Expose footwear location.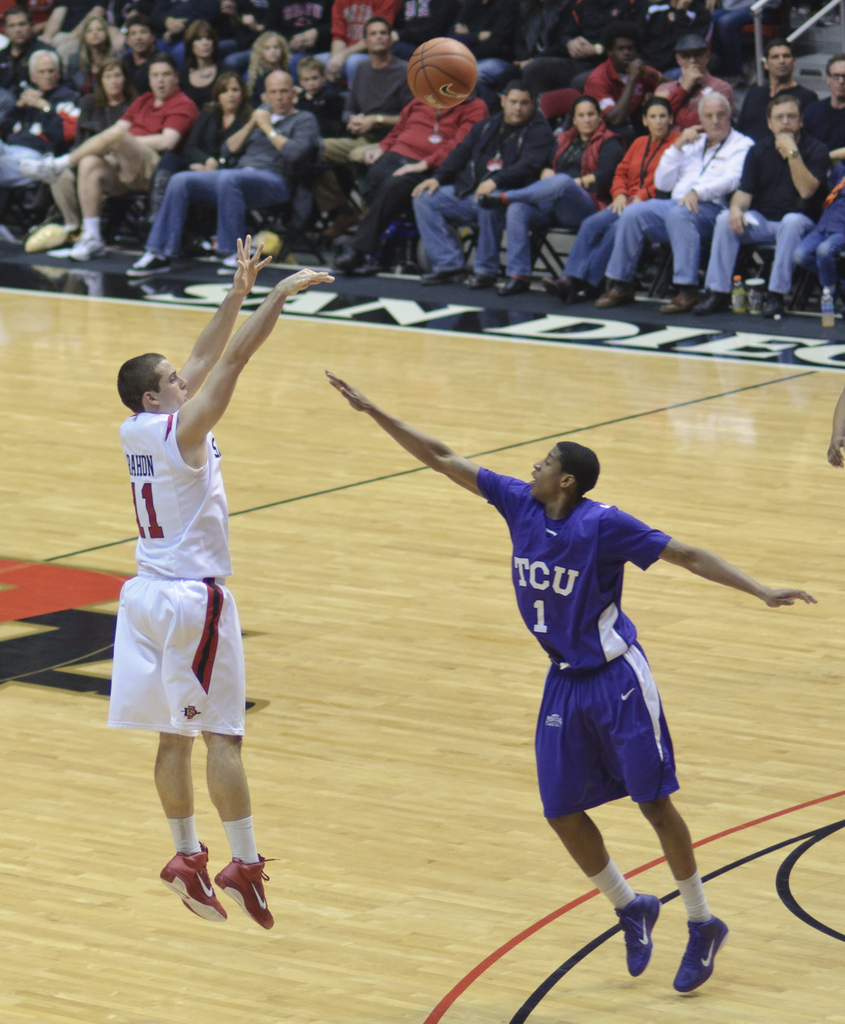
Exposed at [613, 893, 660, 977].
